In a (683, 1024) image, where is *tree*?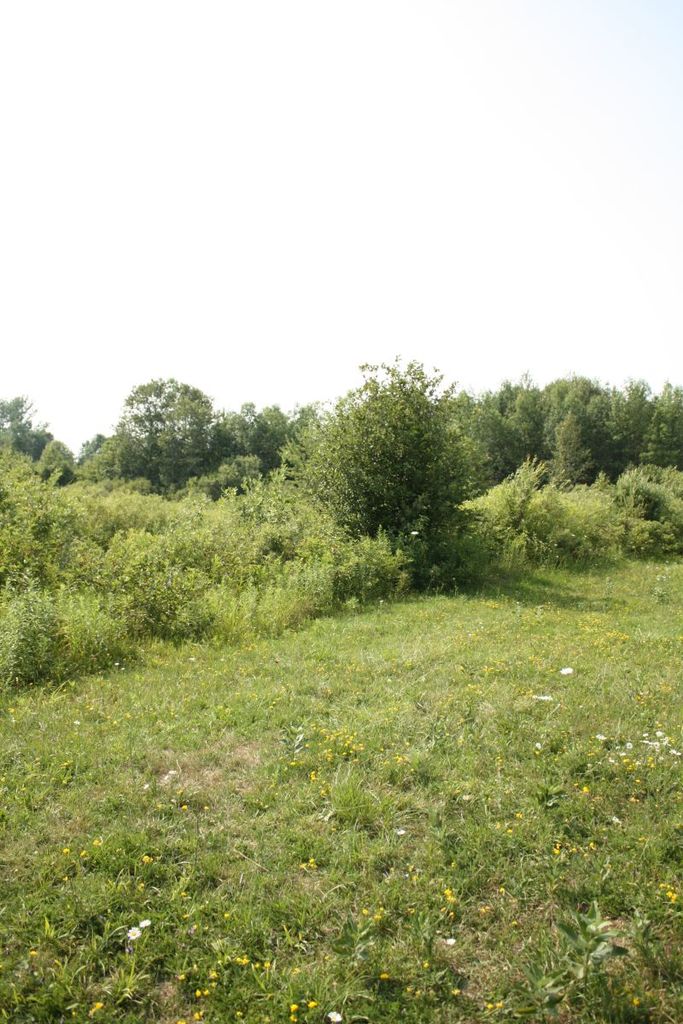
{"x1": 0, "y1": 489, "x2": 331, "y2": 655}.
